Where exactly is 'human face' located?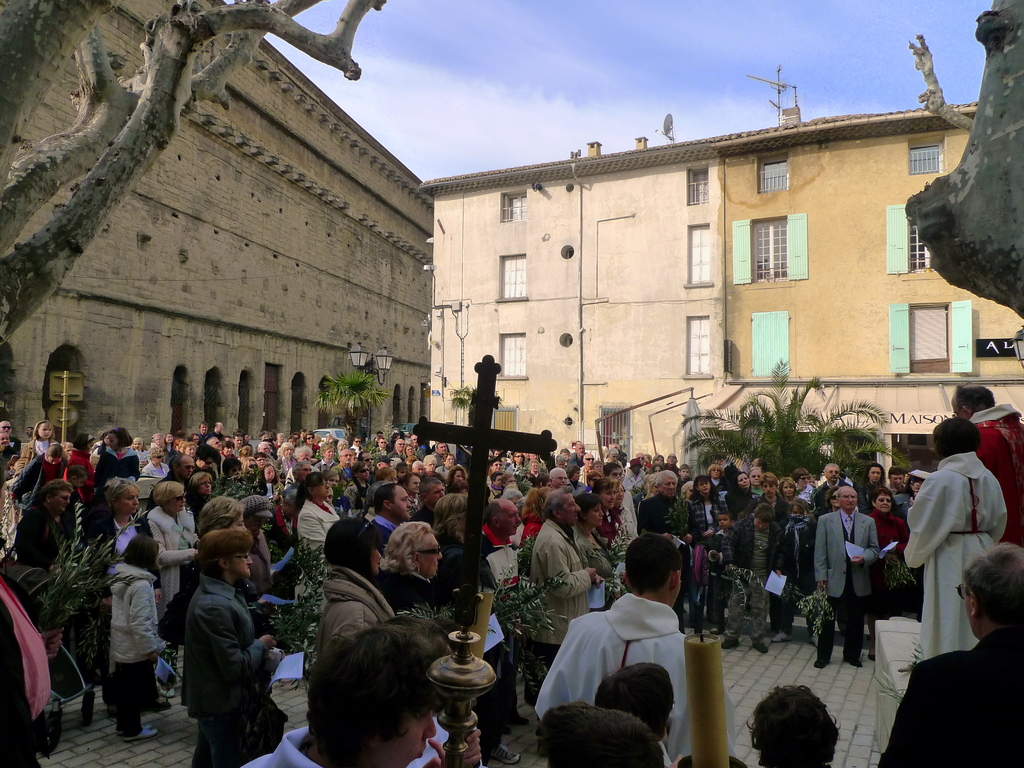
Its bounding box is x1=76 y1=476 x2=88 y2=487.
